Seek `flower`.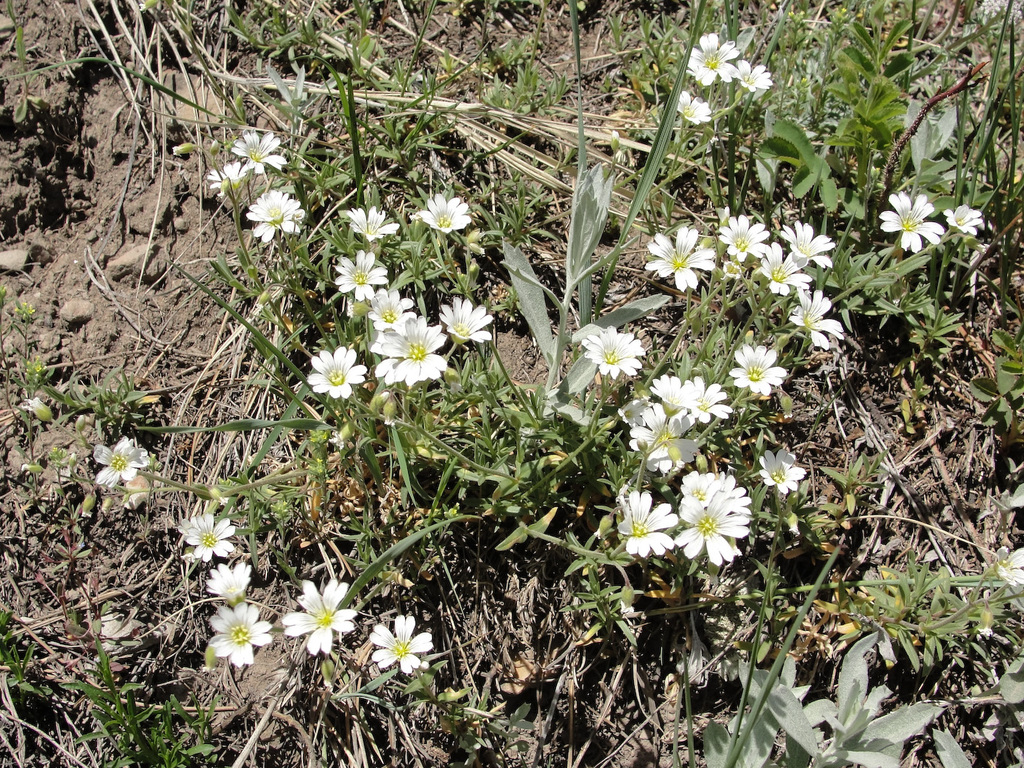
pyautogui.locateOnScreen(206, 159, 248, 195).
